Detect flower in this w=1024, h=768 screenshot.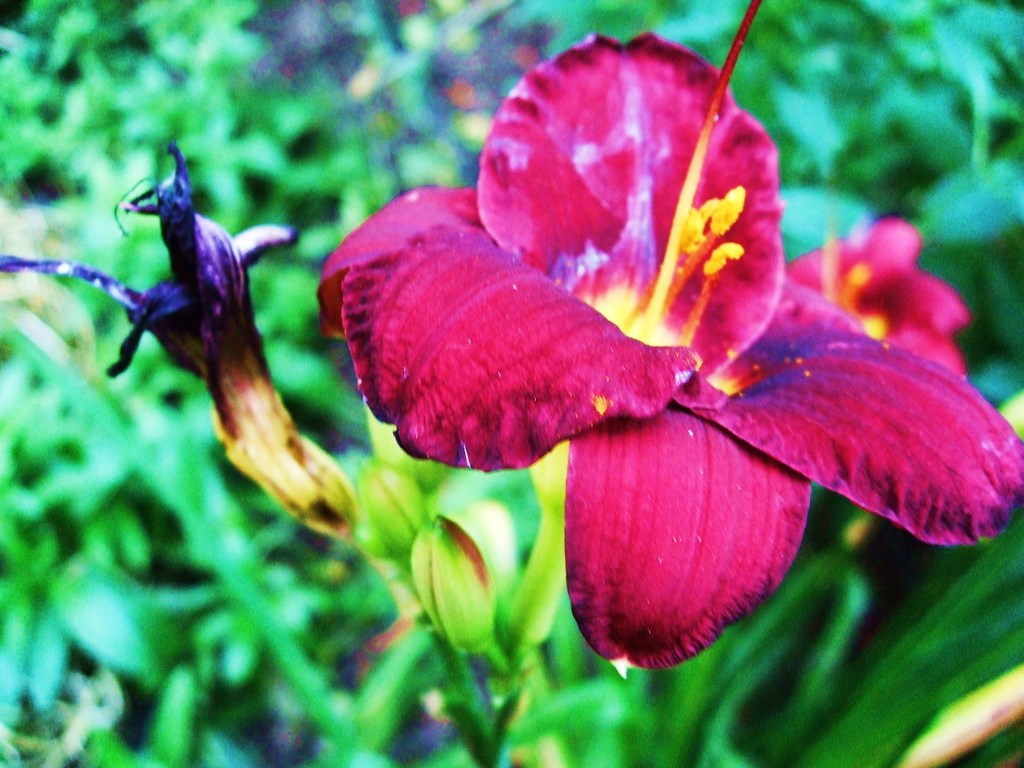
Detection: (x1=0, y1=137, x2=356, y2=552).
